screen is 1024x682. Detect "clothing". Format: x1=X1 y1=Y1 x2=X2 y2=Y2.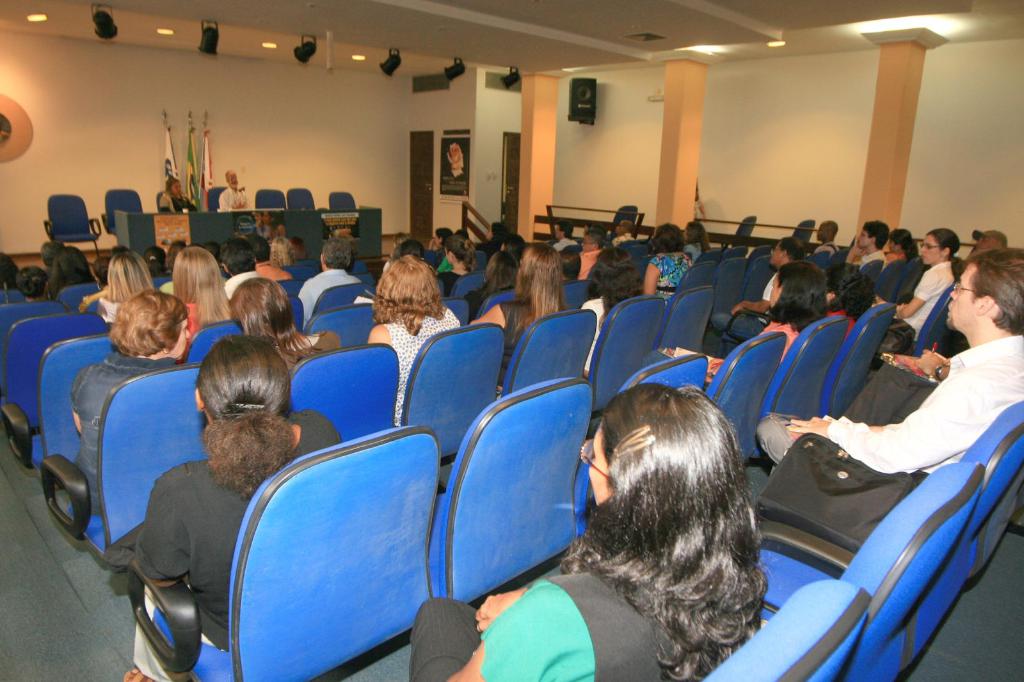
x1=172 y1=296 x2=208 y2=354.
